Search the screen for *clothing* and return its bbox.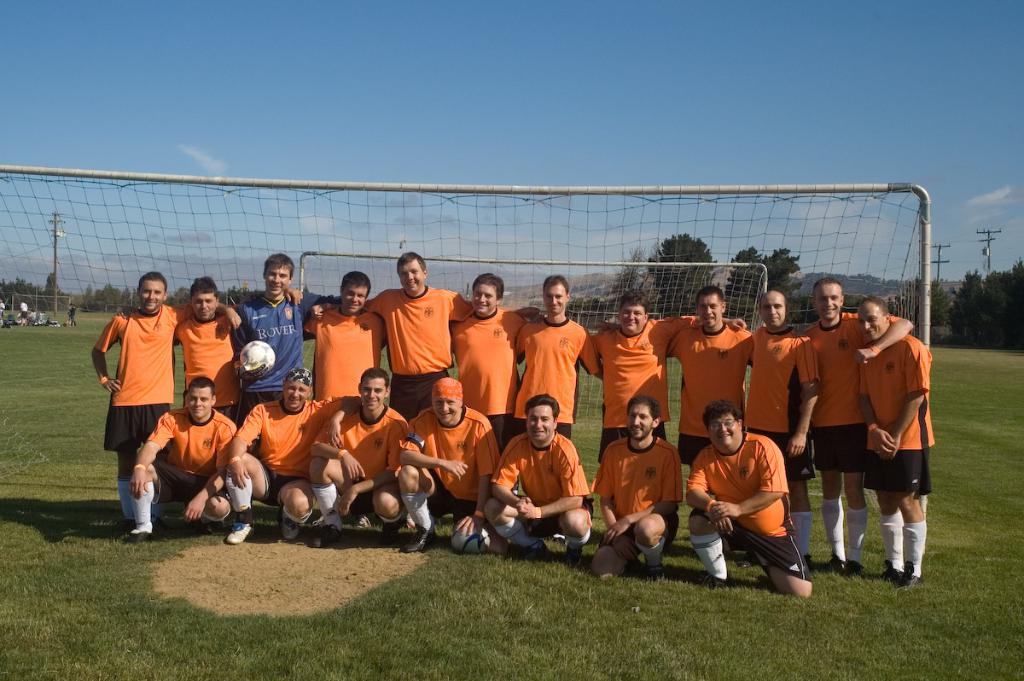
Found: (x1=358, y1=285, x2=472, y2=424).
